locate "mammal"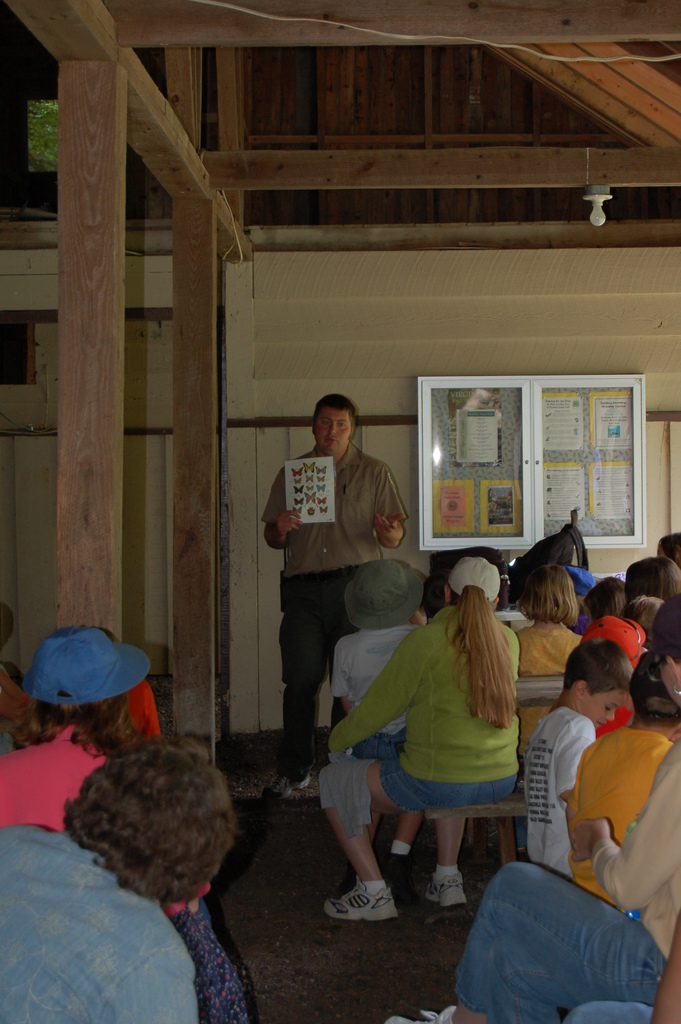
box=[0, 735, 240, 1023]
